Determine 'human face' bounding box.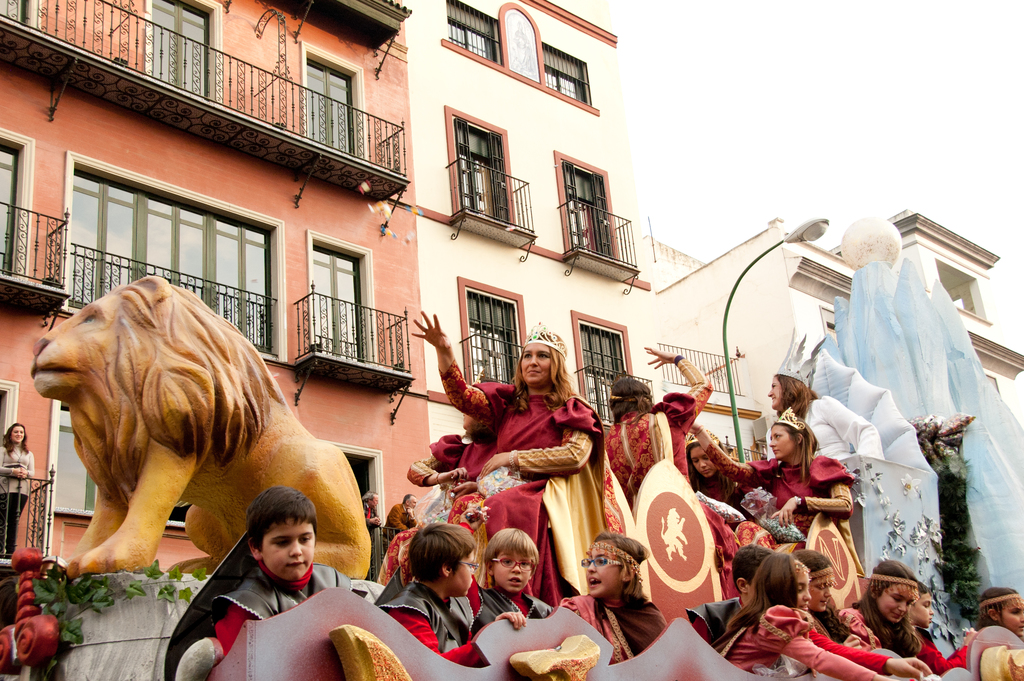
Determined: [x1=769, y1=377, x2=780, y2=406].
